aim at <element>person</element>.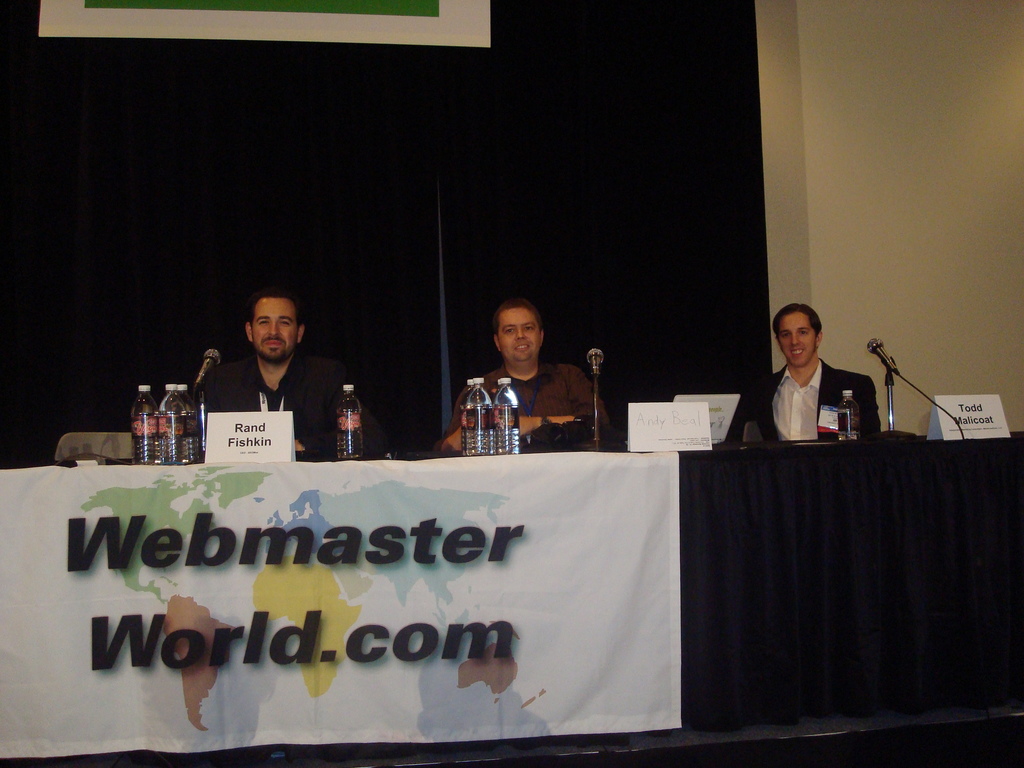
Aimed at {"left": 213, "top": 283, "right": 329, "bottom": 483}.
